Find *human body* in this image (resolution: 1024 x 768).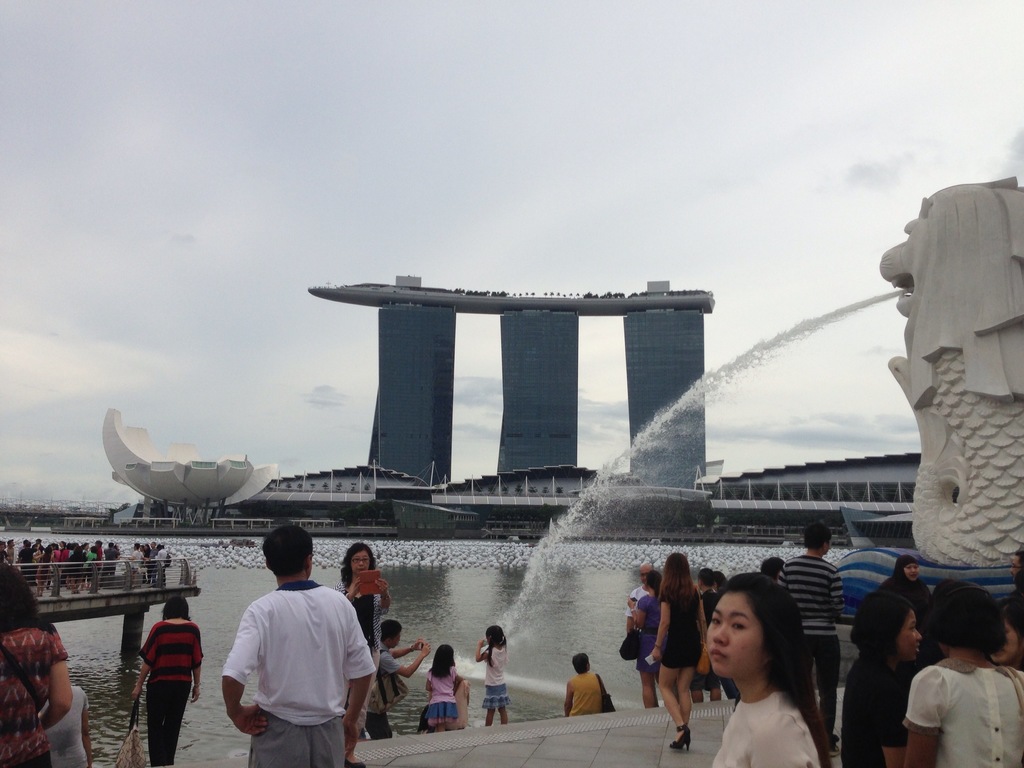
box=[472, 619, 513, 728].
